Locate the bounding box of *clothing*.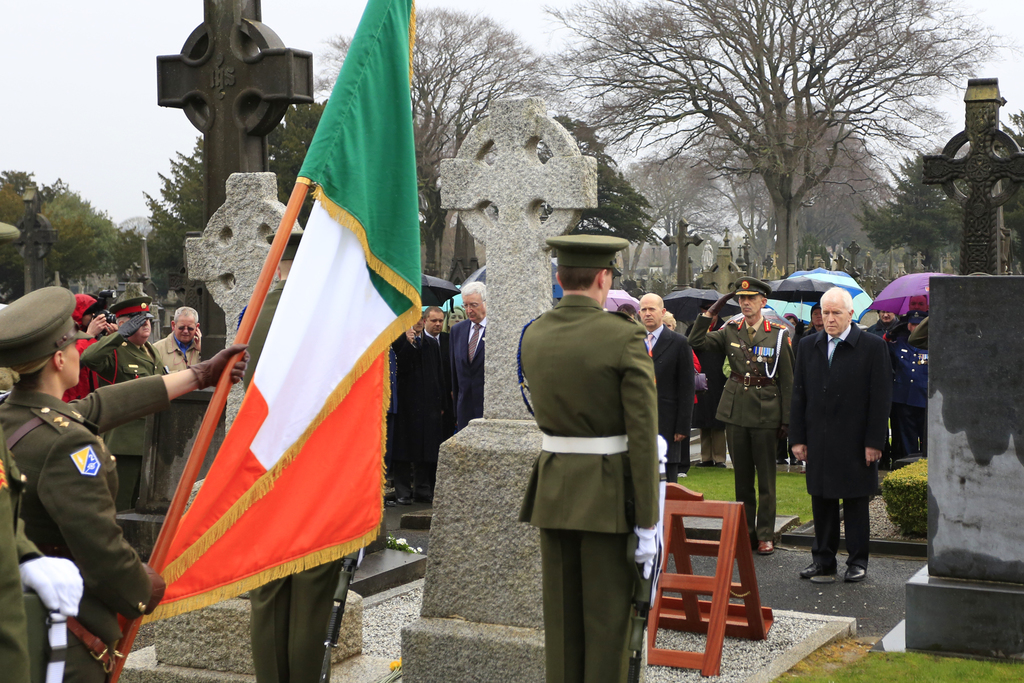
Bounding box: (152,333,204,419).
